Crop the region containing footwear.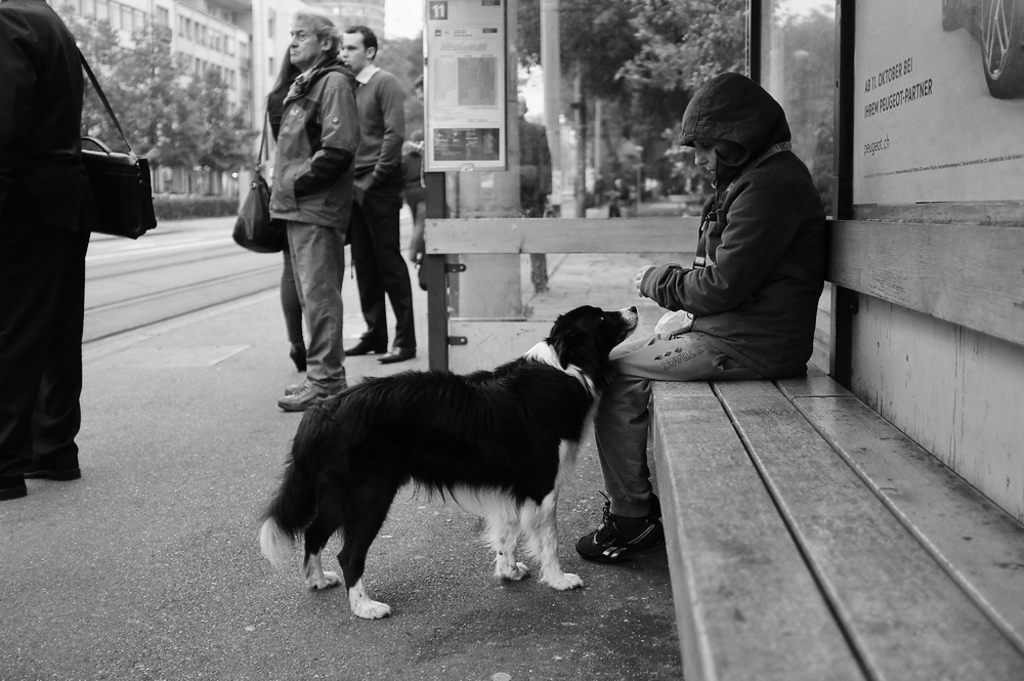
Crop region: l=0, t=470, r=28, b=500.
